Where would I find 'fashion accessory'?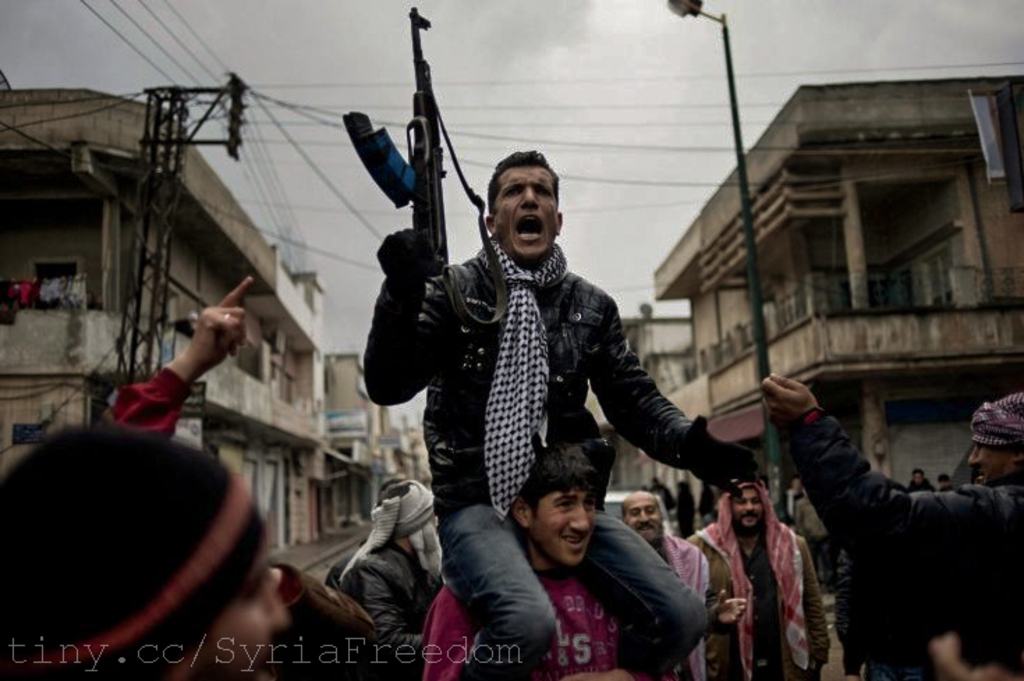
At Rect(339, 479, 443, 585).
